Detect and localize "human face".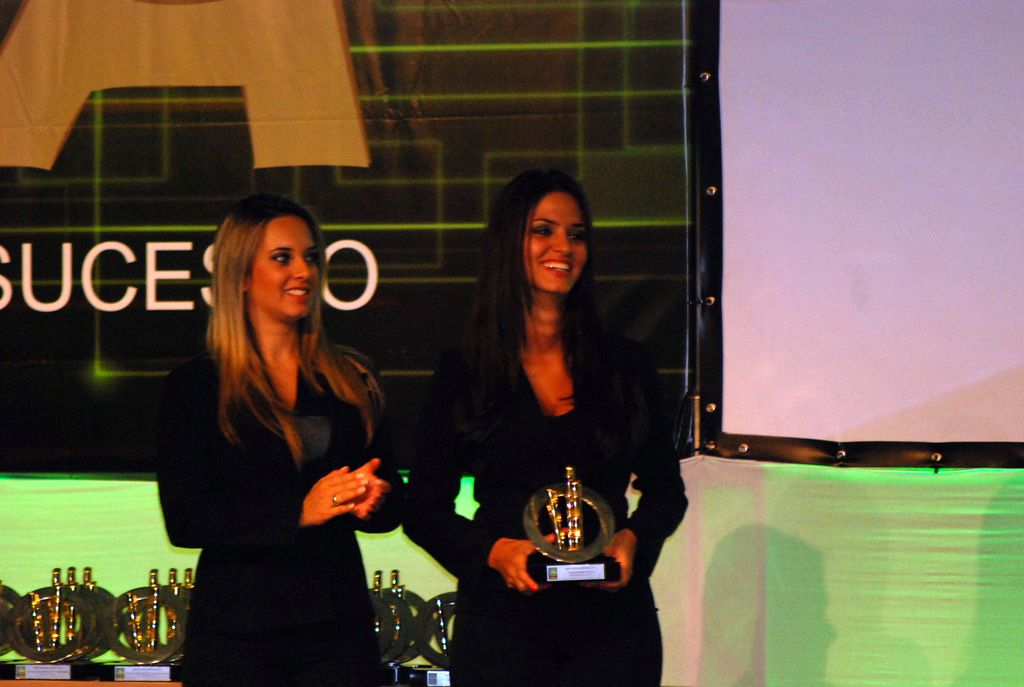
Localized at x1=250, y1=211, x2=322, y2=316.
